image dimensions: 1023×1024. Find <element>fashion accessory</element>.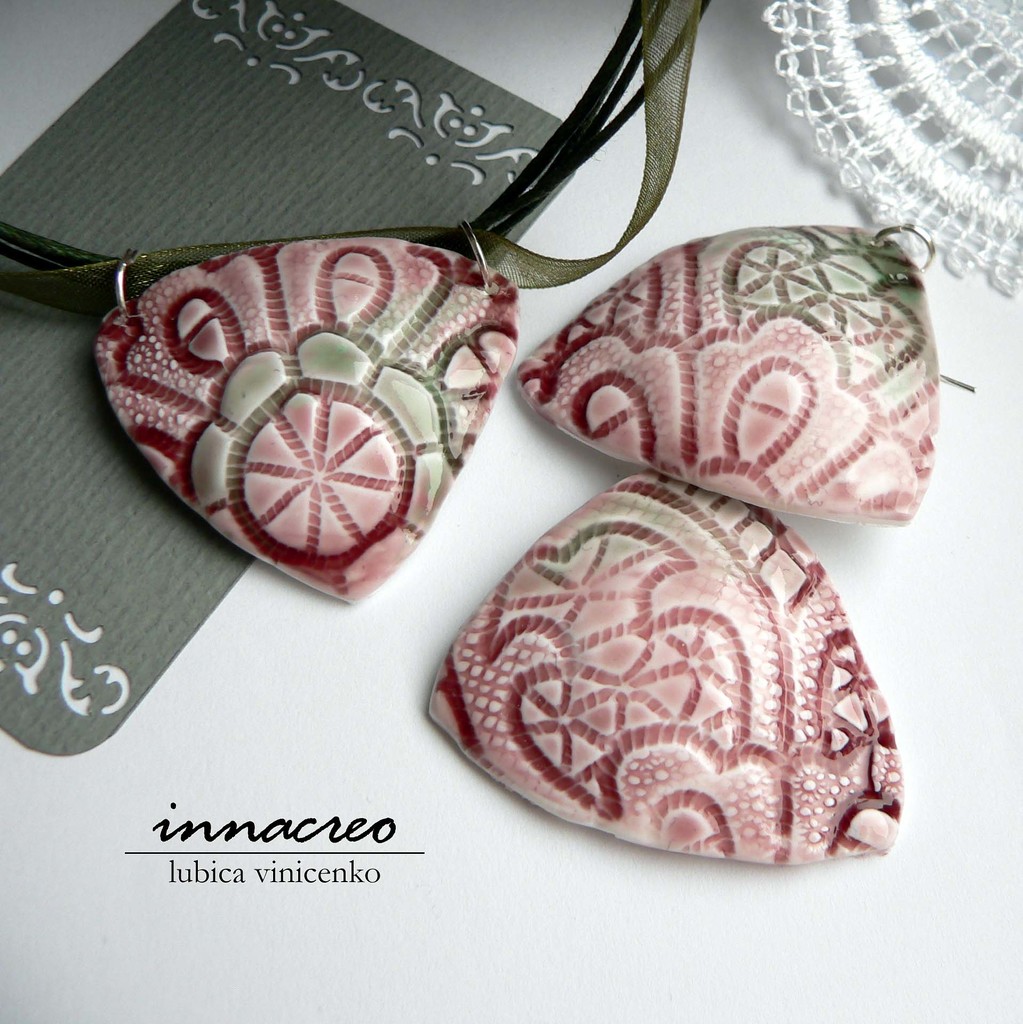
pyautogui.locateOnScreen(512, 221, 976, 531).
